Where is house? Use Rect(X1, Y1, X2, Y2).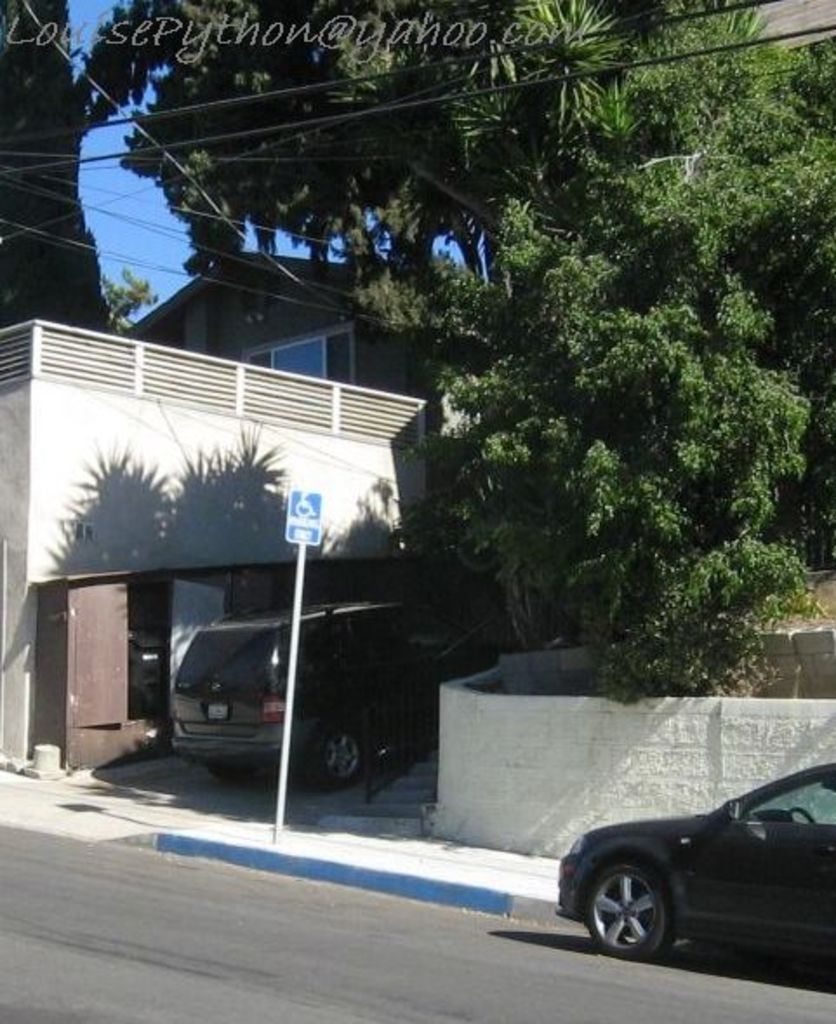
Rect(120, 250, 494, 433).
